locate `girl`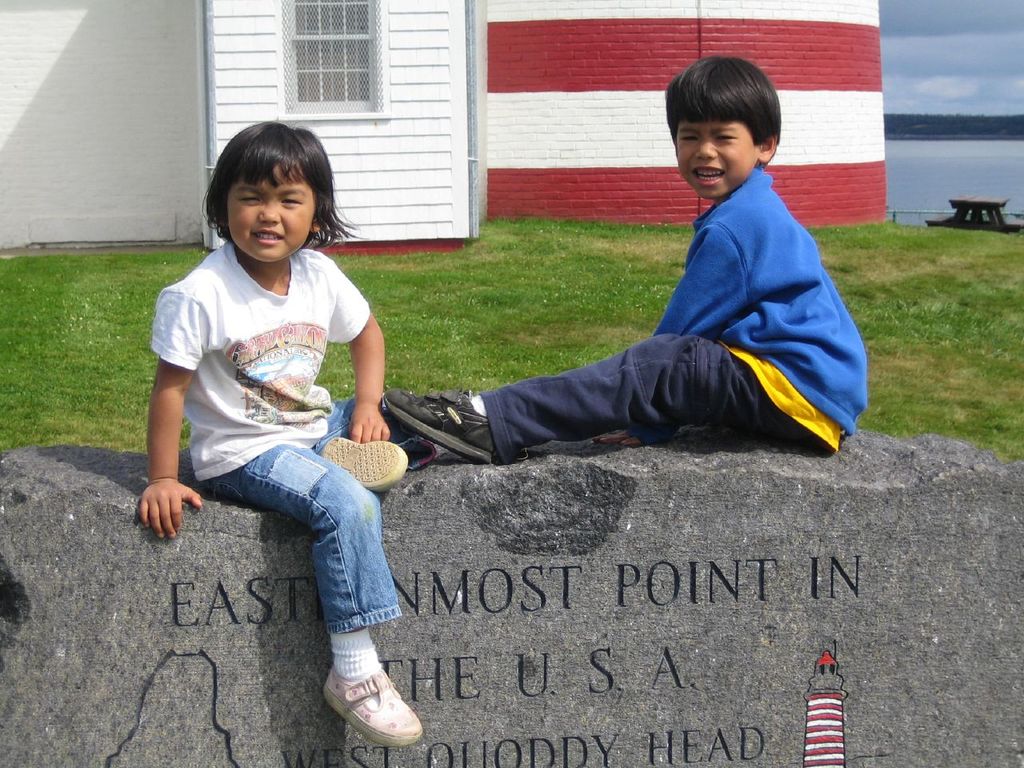
137 119 441 746
